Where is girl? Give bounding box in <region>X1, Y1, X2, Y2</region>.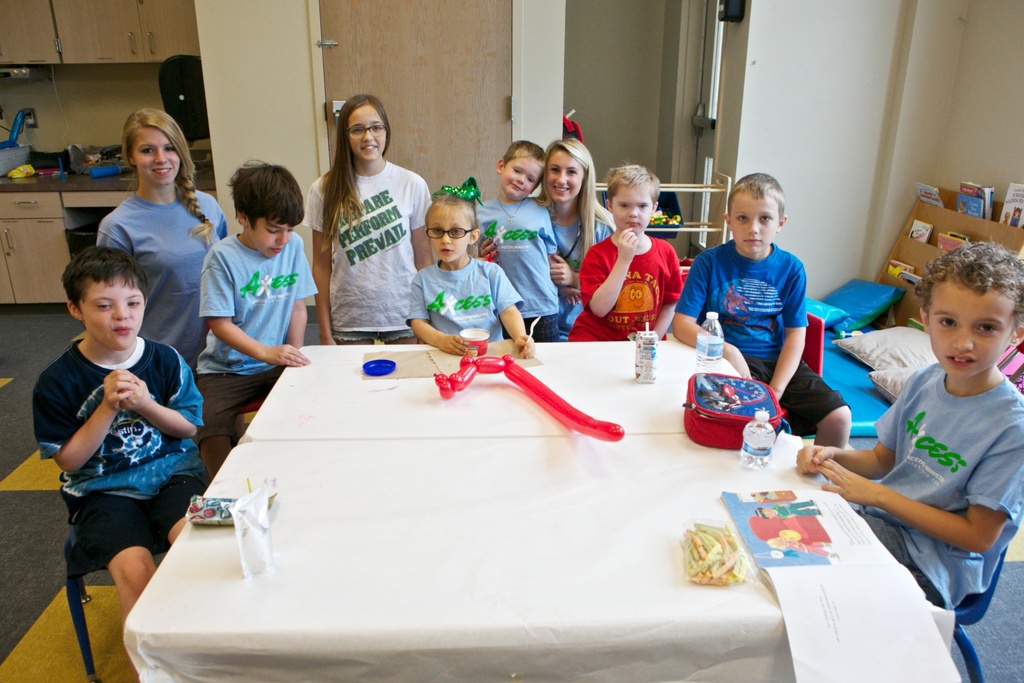
<region>92, 104, 232, 377</region>.
